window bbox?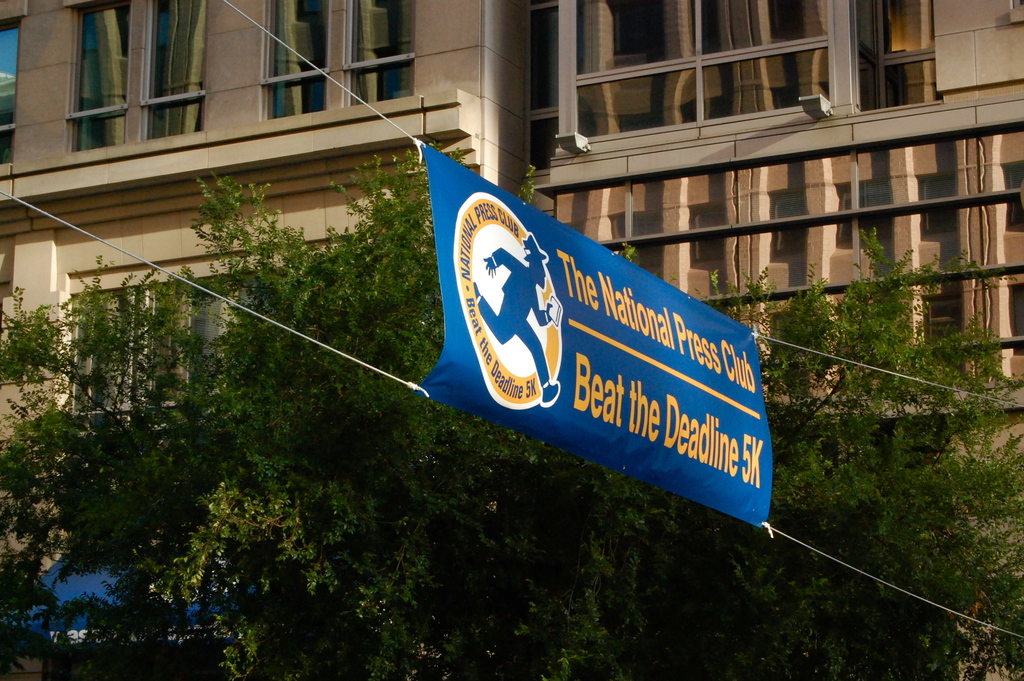
pyautogui.locateOnScreen(74, 276, 257, 423)
